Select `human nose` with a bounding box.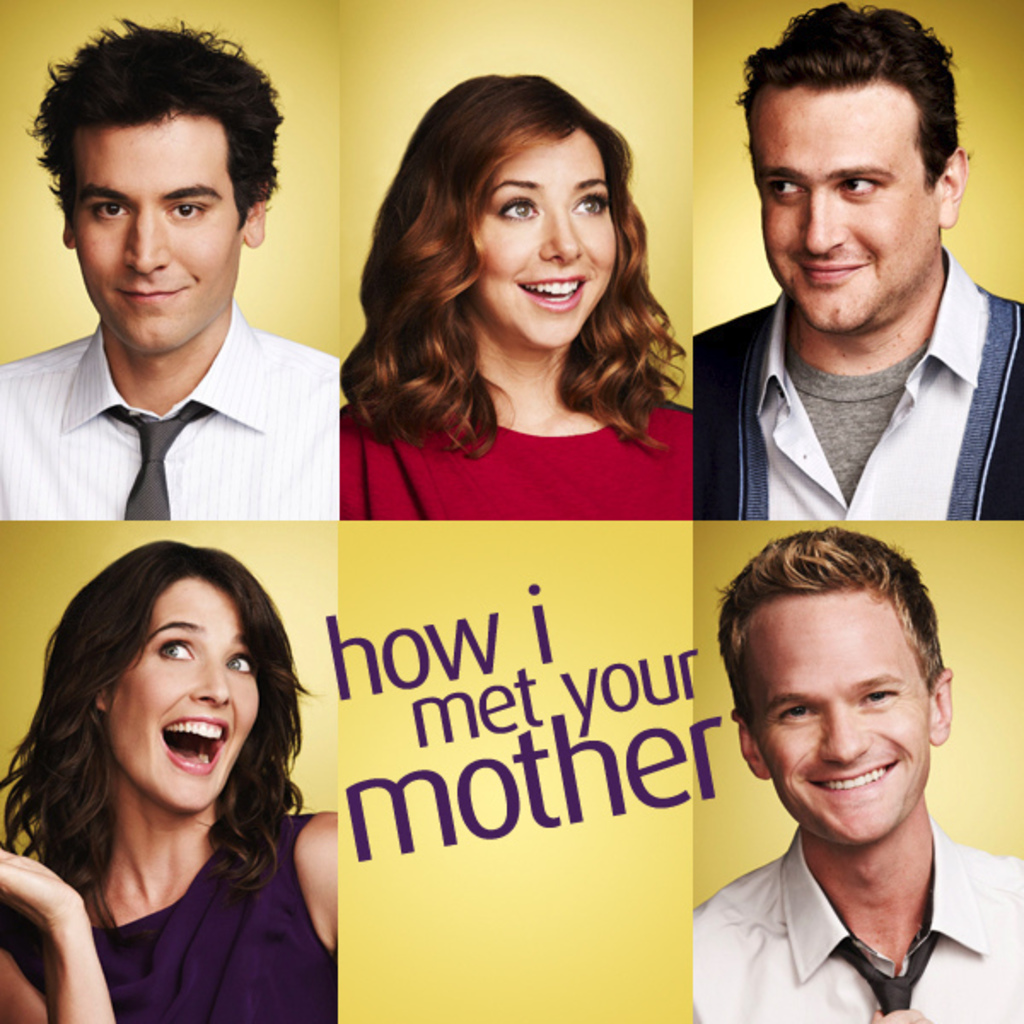
left=538, top=203, right=584, bottom=261.
